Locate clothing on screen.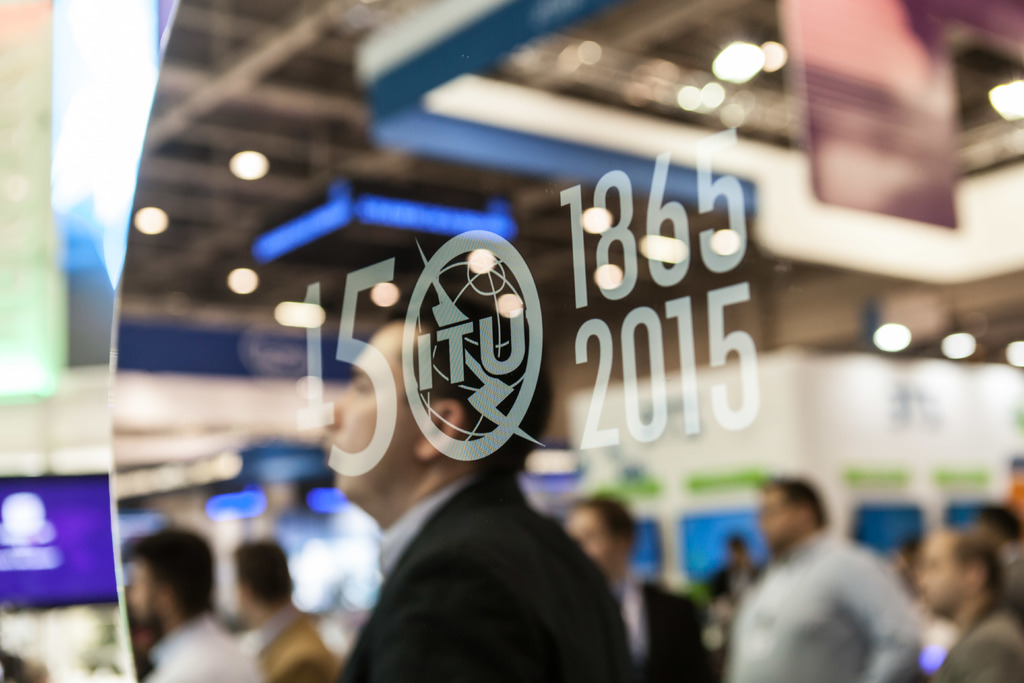
On screen at (x1=328, y1=465, x2=638, y2=682).
